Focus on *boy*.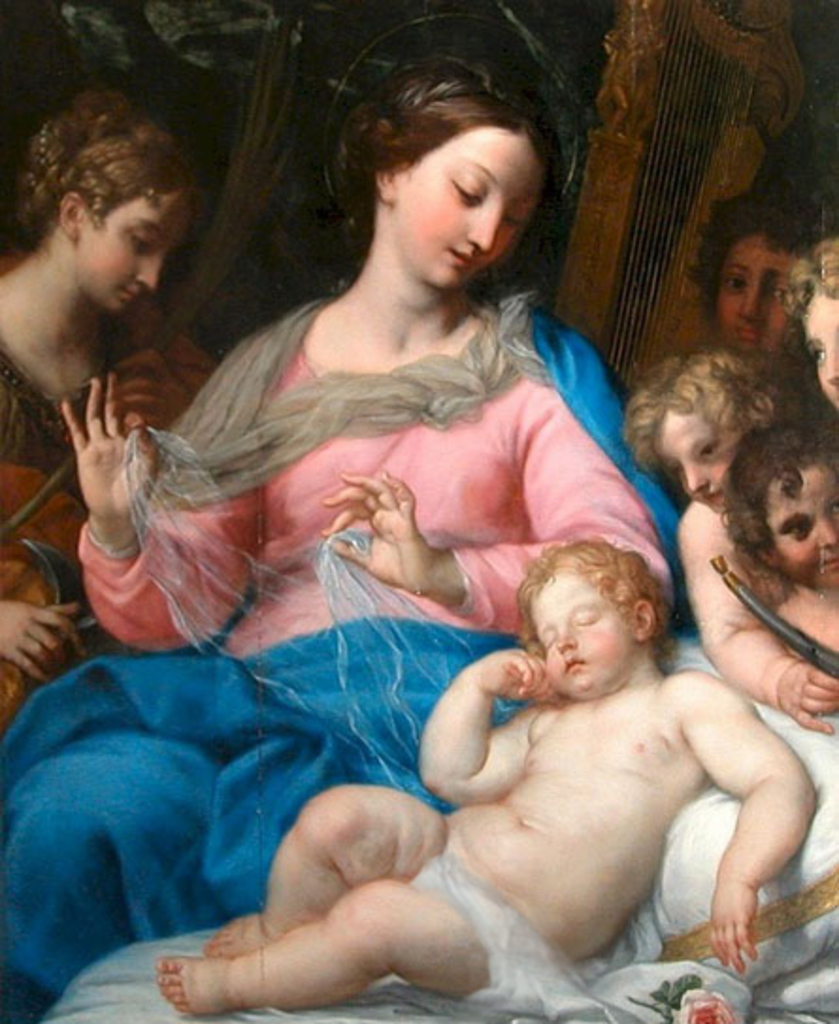
Focused at pyautogui.locateOnScreen(264, 511, 838, 1005).
